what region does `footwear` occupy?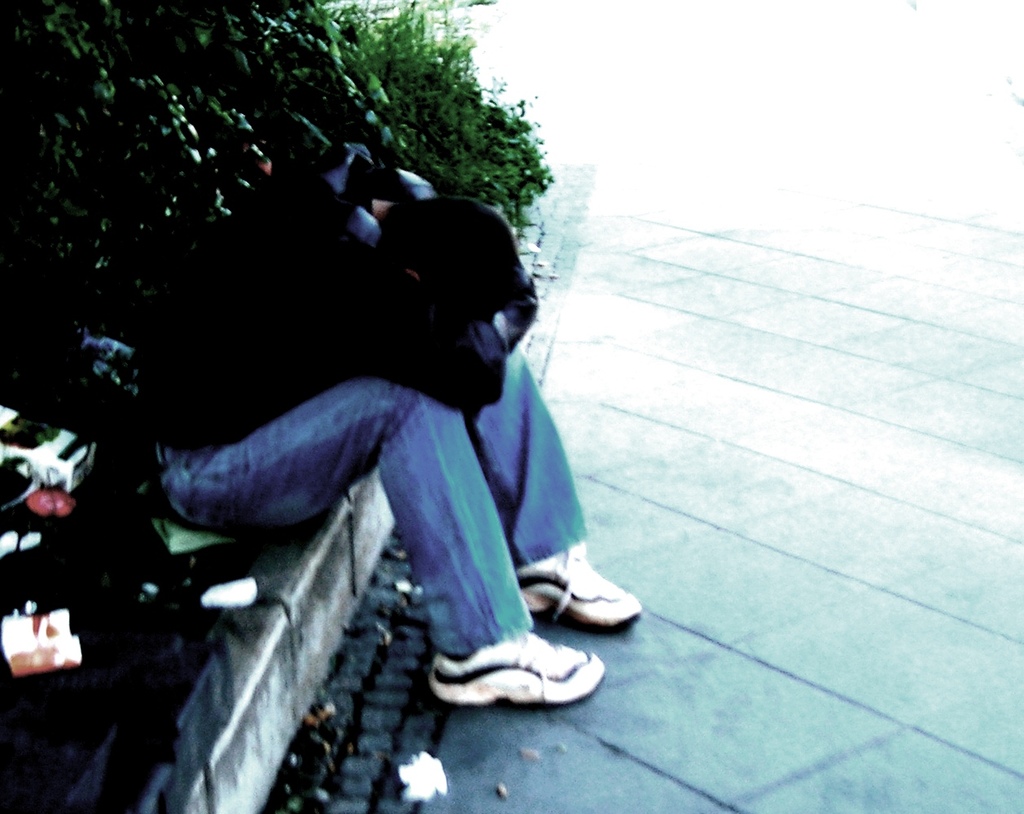
bbox(428, 636, 603, 711).
